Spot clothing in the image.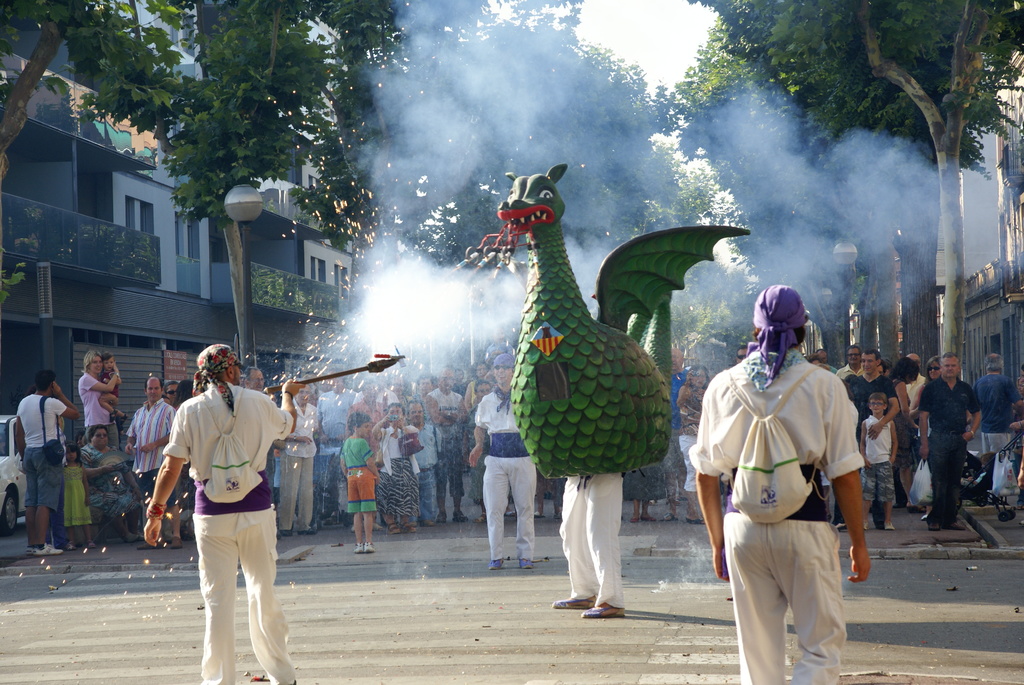
clothing found at (x1=342, y1=439, x2=380, y2=520).
